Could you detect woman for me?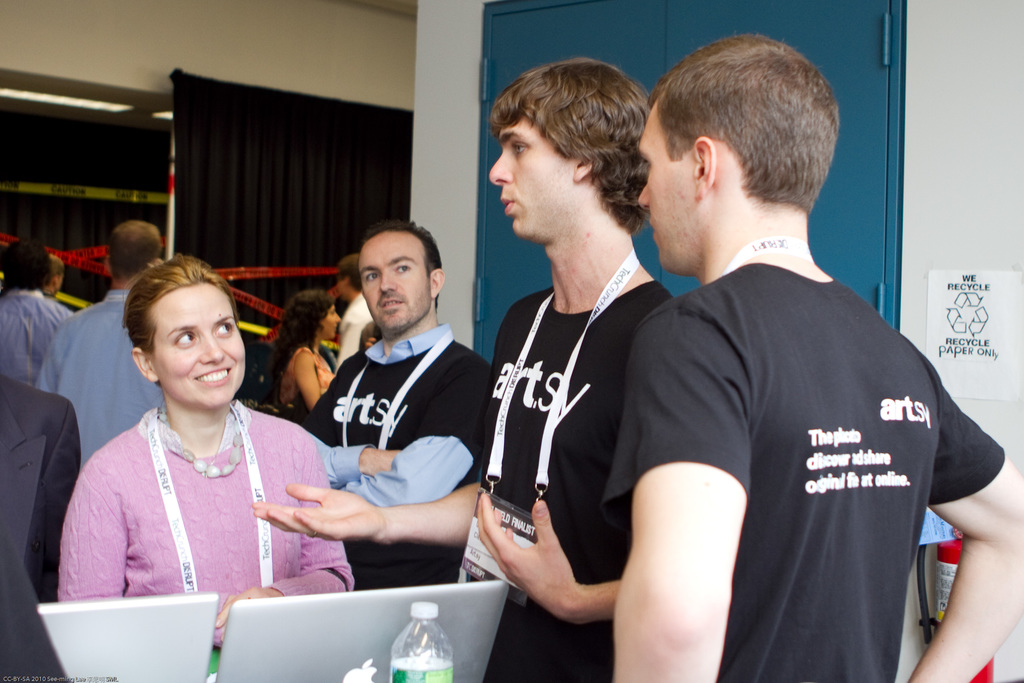
Detection result: {"x1": 262, "y1": 288, "x2": 340, "y2": 415}.
